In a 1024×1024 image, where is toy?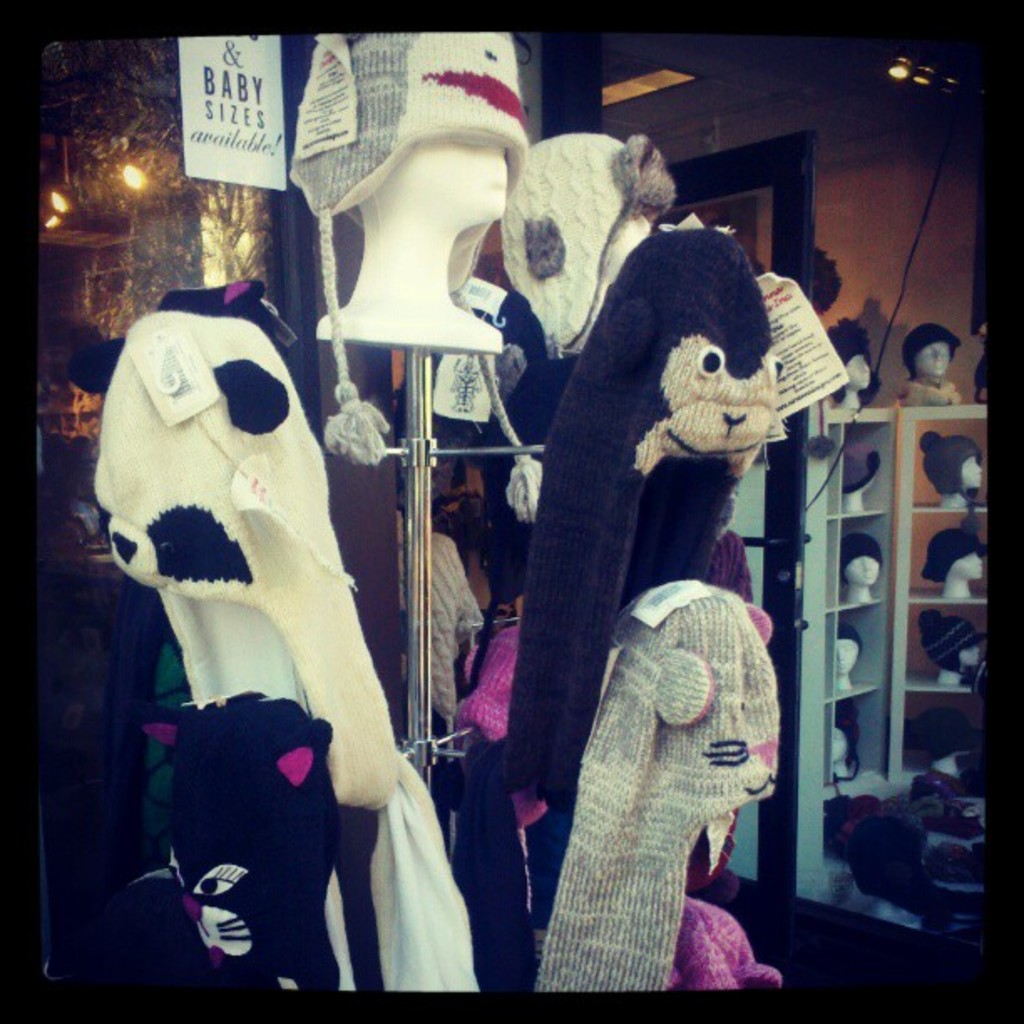
region(812, 719, 868, 793).
